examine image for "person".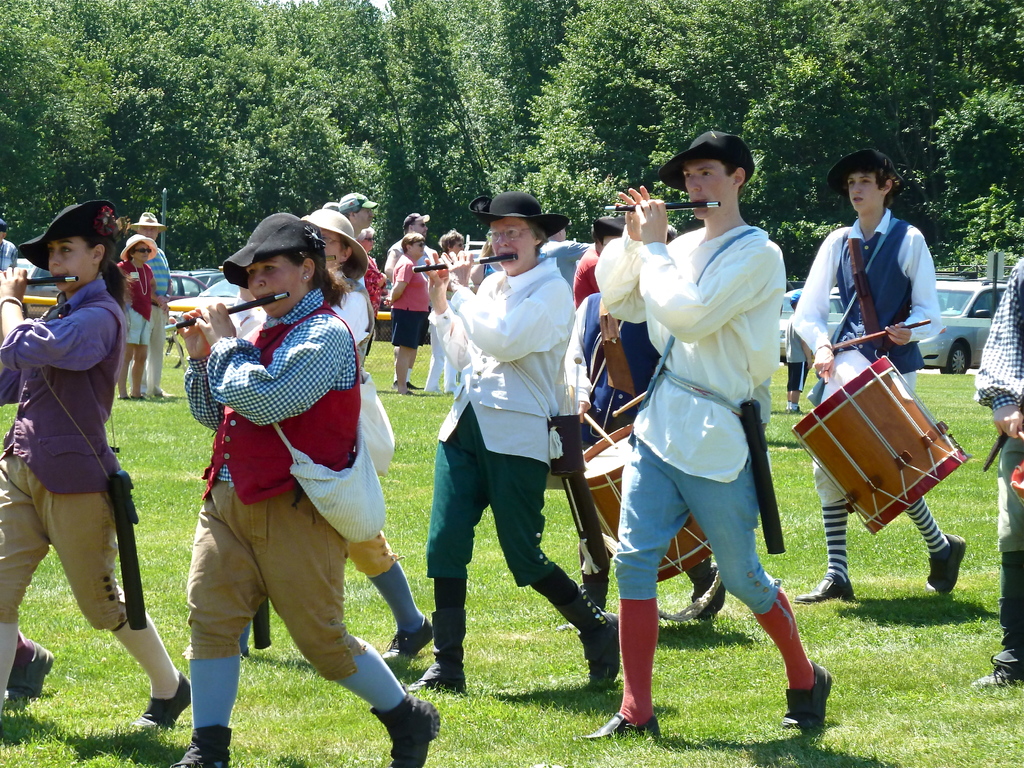
Examination result: box(571, 129, 835, 742).
